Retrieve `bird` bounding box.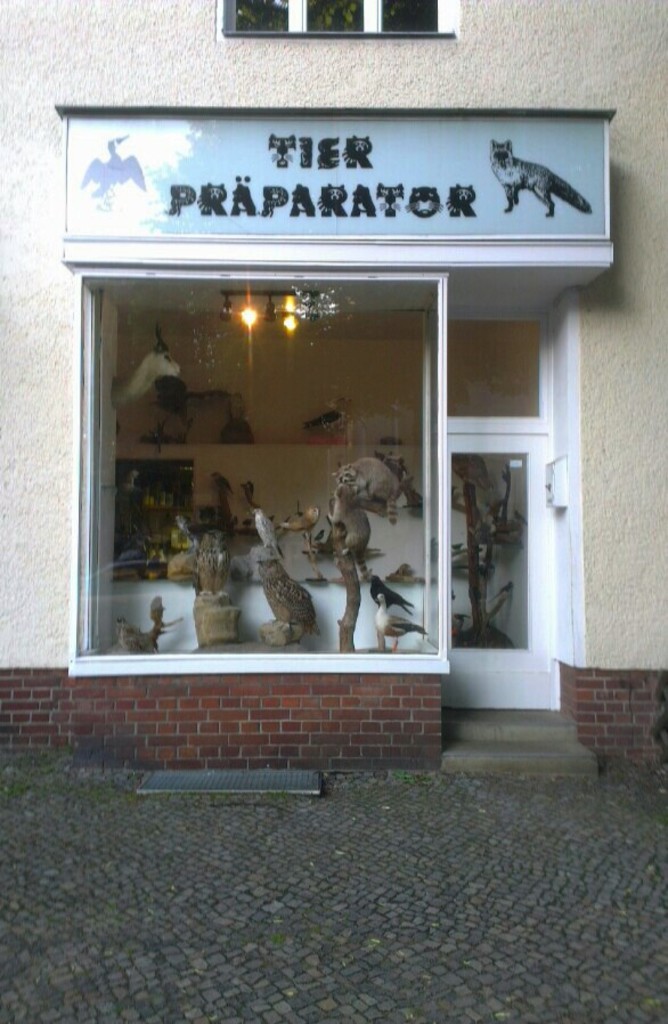
Bounding box: box(367, 575, 416, 617).
